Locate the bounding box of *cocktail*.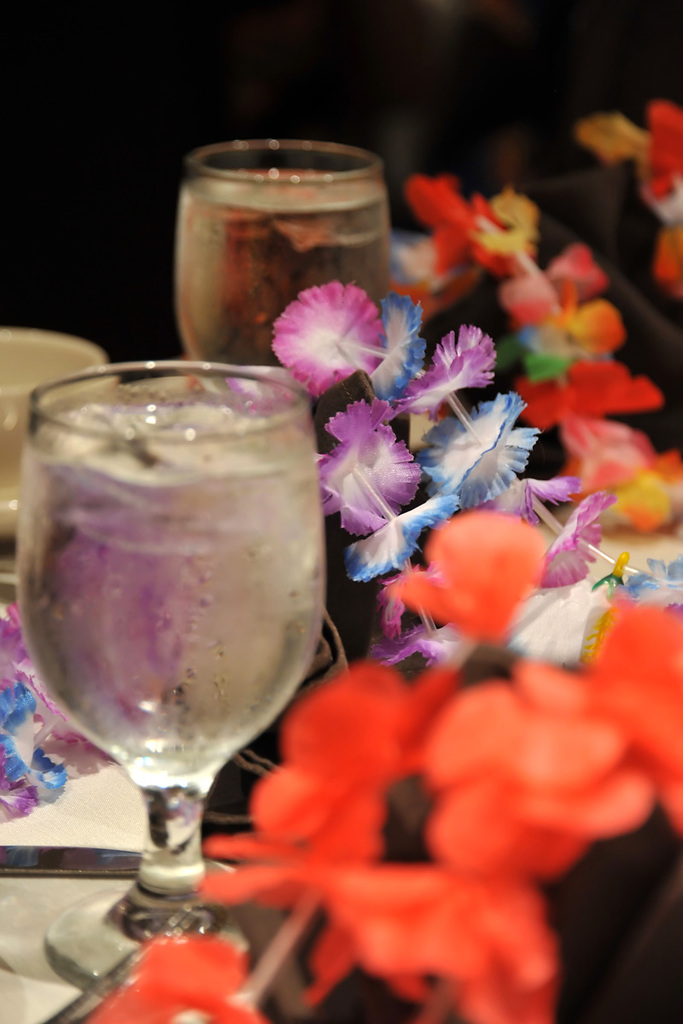
Bounding box: (x1=176, y1=143, x2=389, y2=451).
